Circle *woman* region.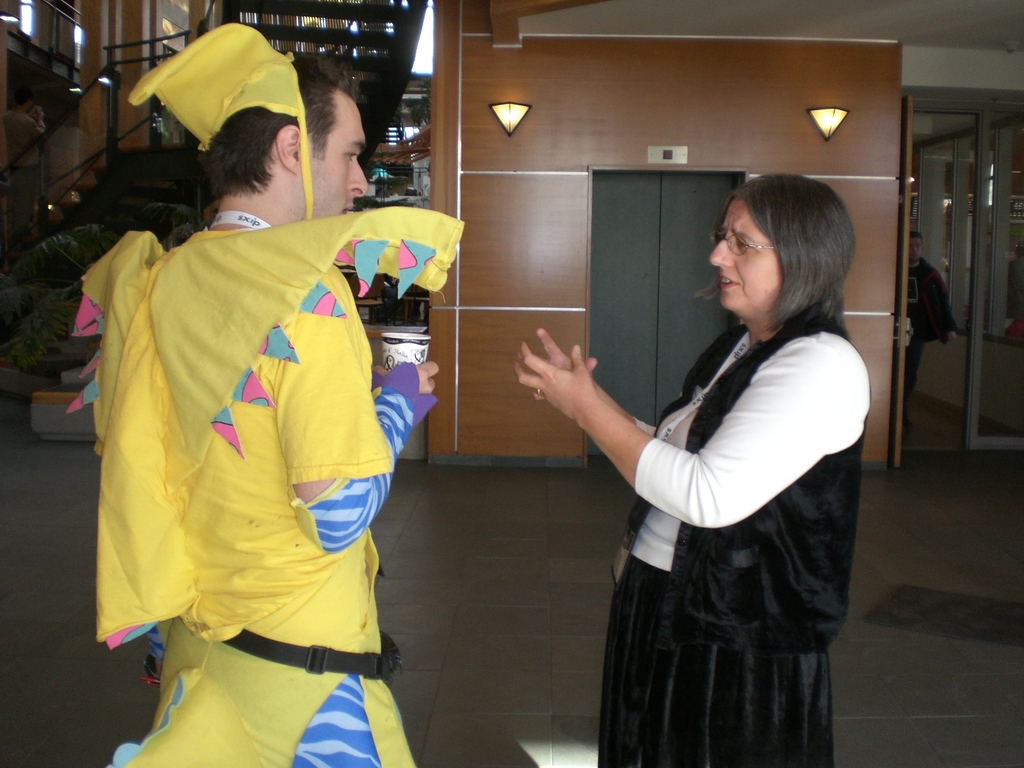
Region: rect(512, 172, 872, 767).
